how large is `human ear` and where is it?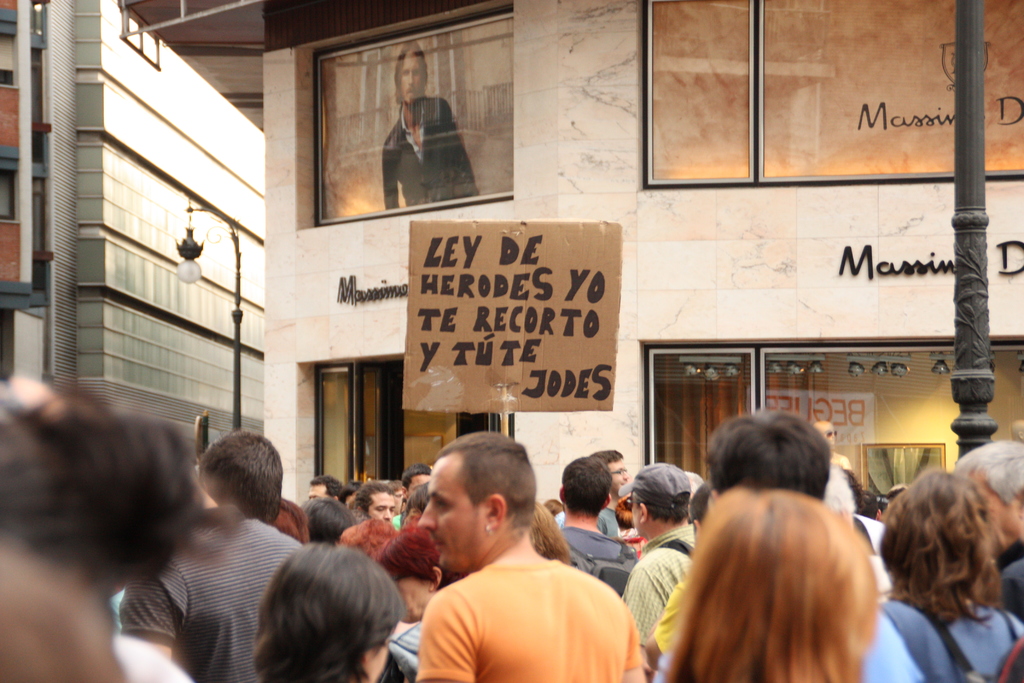
Bounding box: 640, 502, 646, 523.
